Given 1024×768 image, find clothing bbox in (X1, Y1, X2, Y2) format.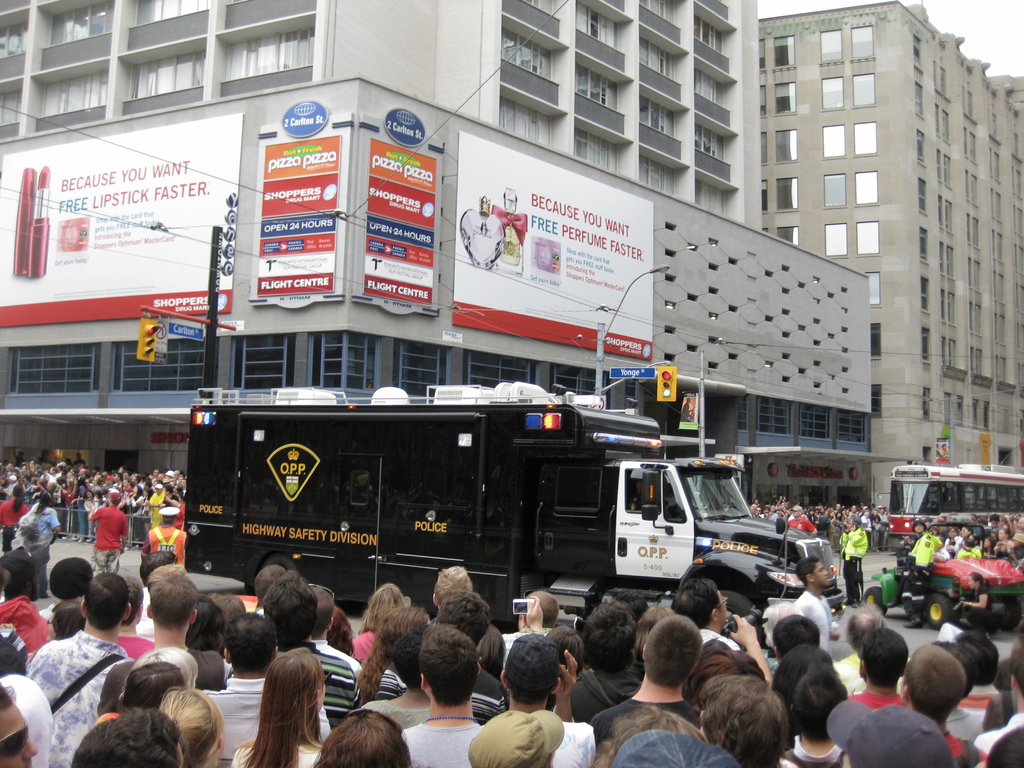
(113, 637, 152, 660).
